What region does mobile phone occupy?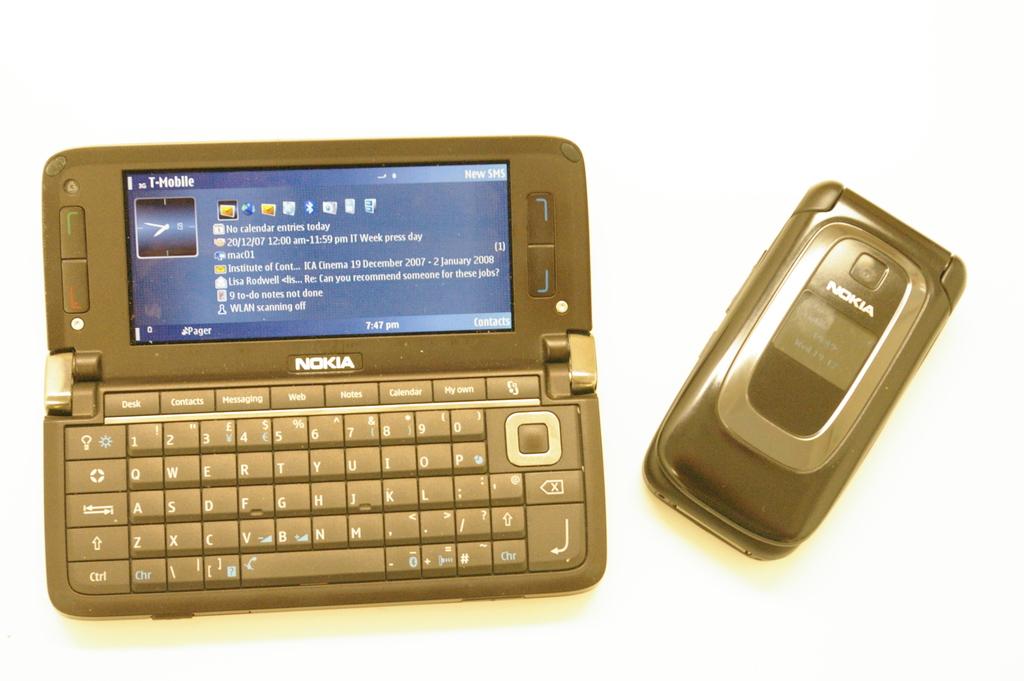
(left=37, top=136, right=606, bottom=612).
